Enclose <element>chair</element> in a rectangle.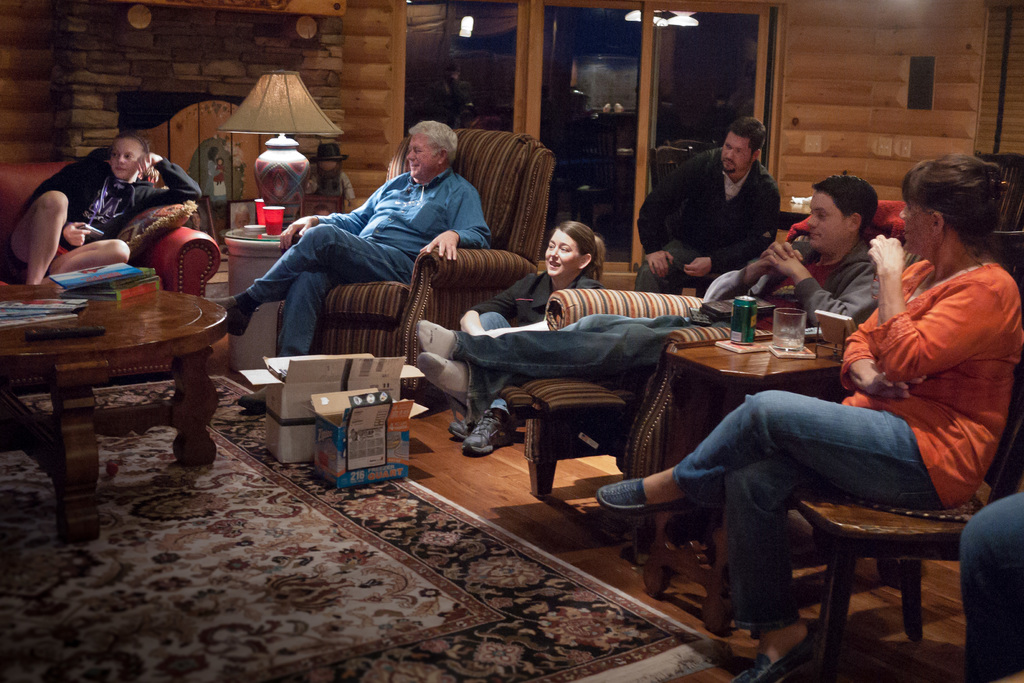
bbox=[496, 195, 924, 568].
